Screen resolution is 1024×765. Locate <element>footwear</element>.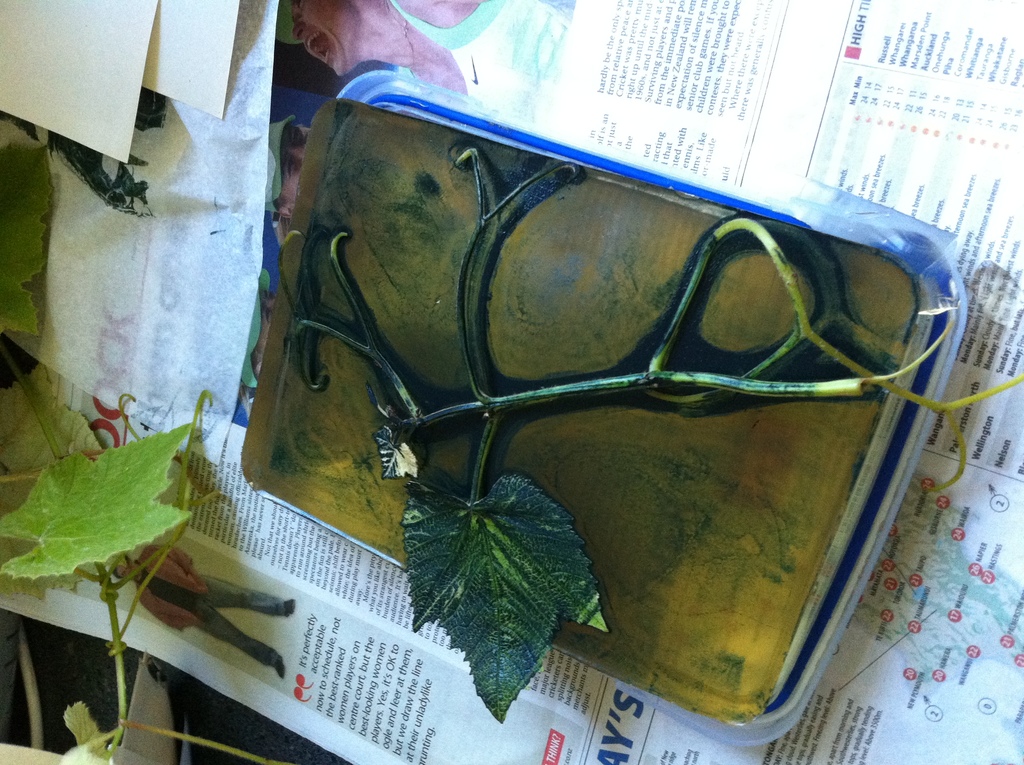
region(272, 662, 285, 682).
